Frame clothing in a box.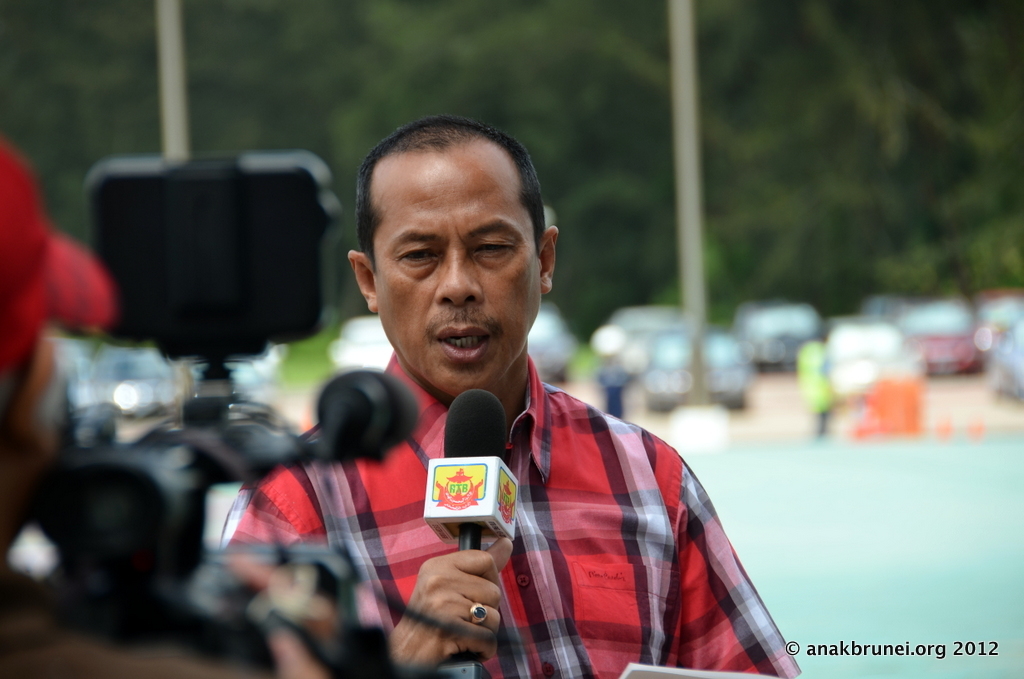
left=278, top=251, right=775, bottom=670.
